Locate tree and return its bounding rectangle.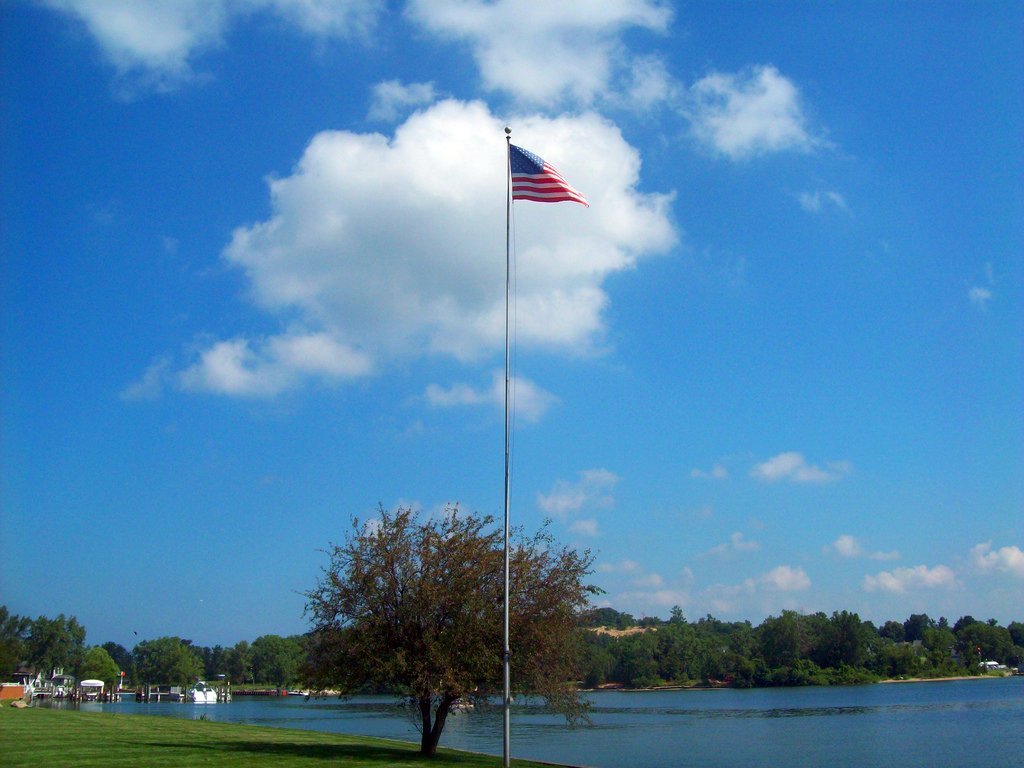
l=752, t=604, r=832, b=665.
